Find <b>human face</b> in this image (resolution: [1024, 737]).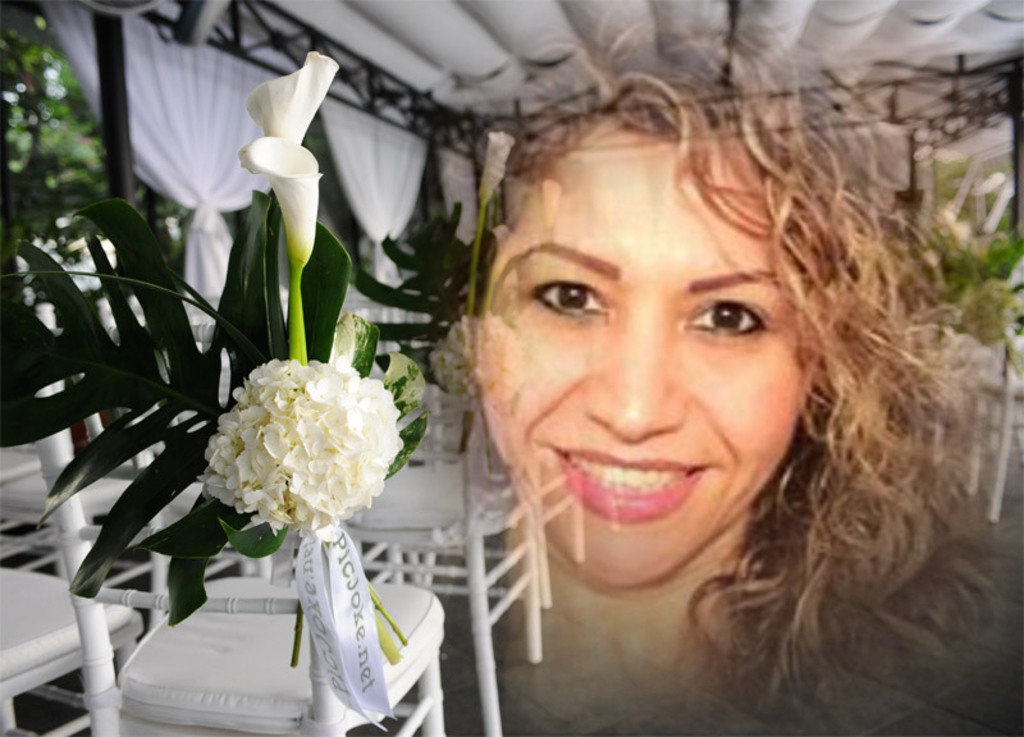
select_region(477, 132, 817, 592).
